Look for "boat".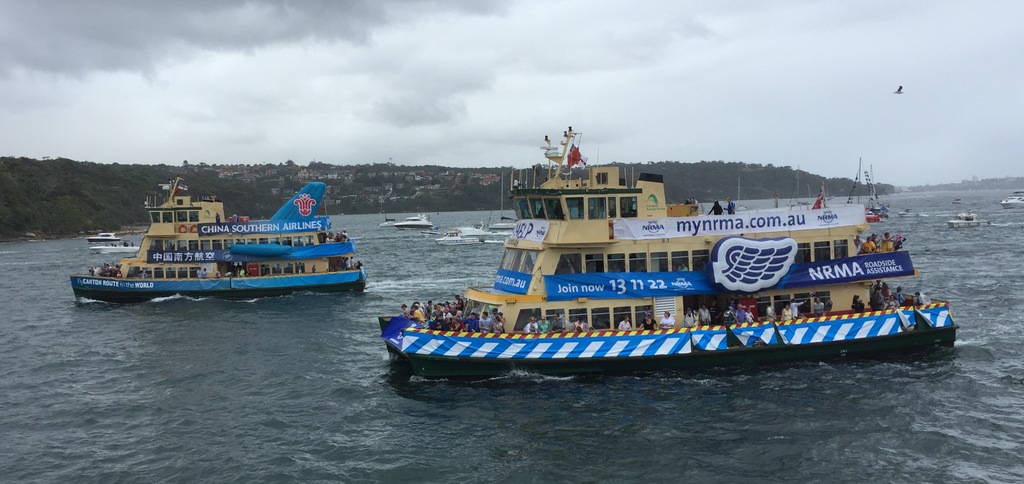
Found: <box>98,242,138,261</box>.
